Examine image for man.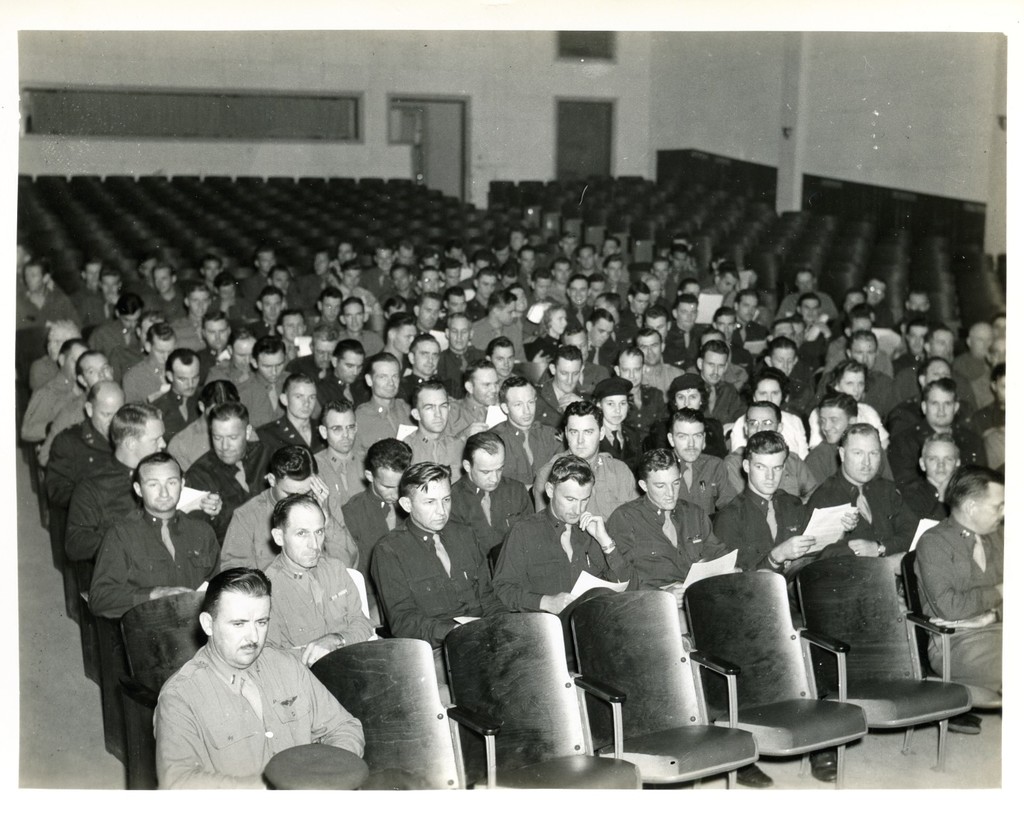
Examination result: (x1=131, y1=328, x2=177, y2=404).
